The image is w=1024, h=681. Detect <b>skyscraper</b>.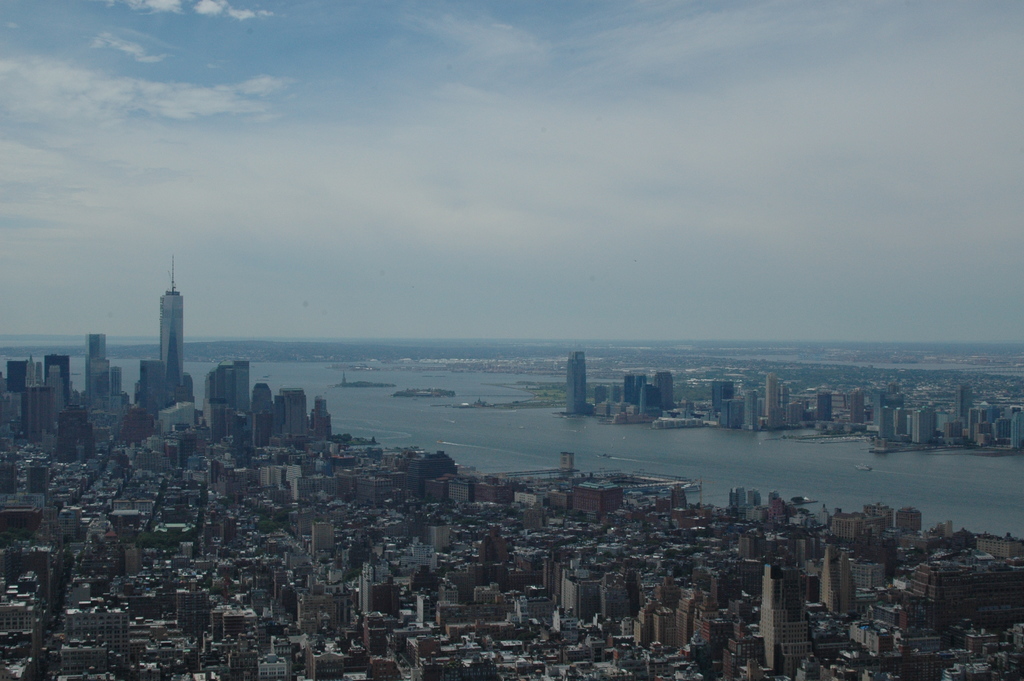
Detection: (890,407,922,441).
